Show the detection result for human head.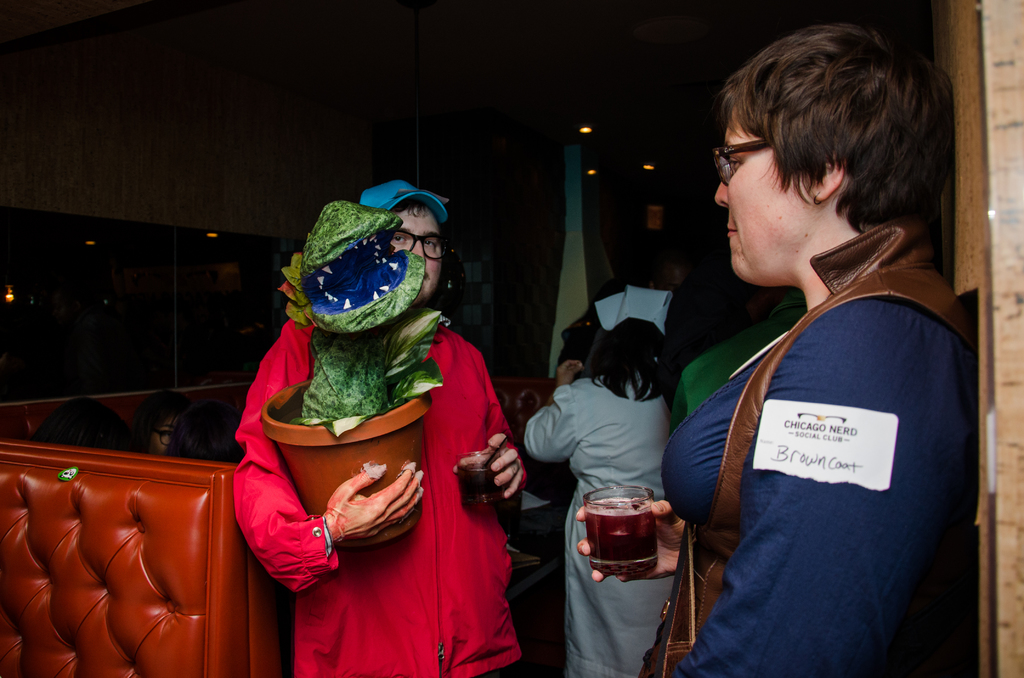
l=586, t=287, r=664, b=390.
